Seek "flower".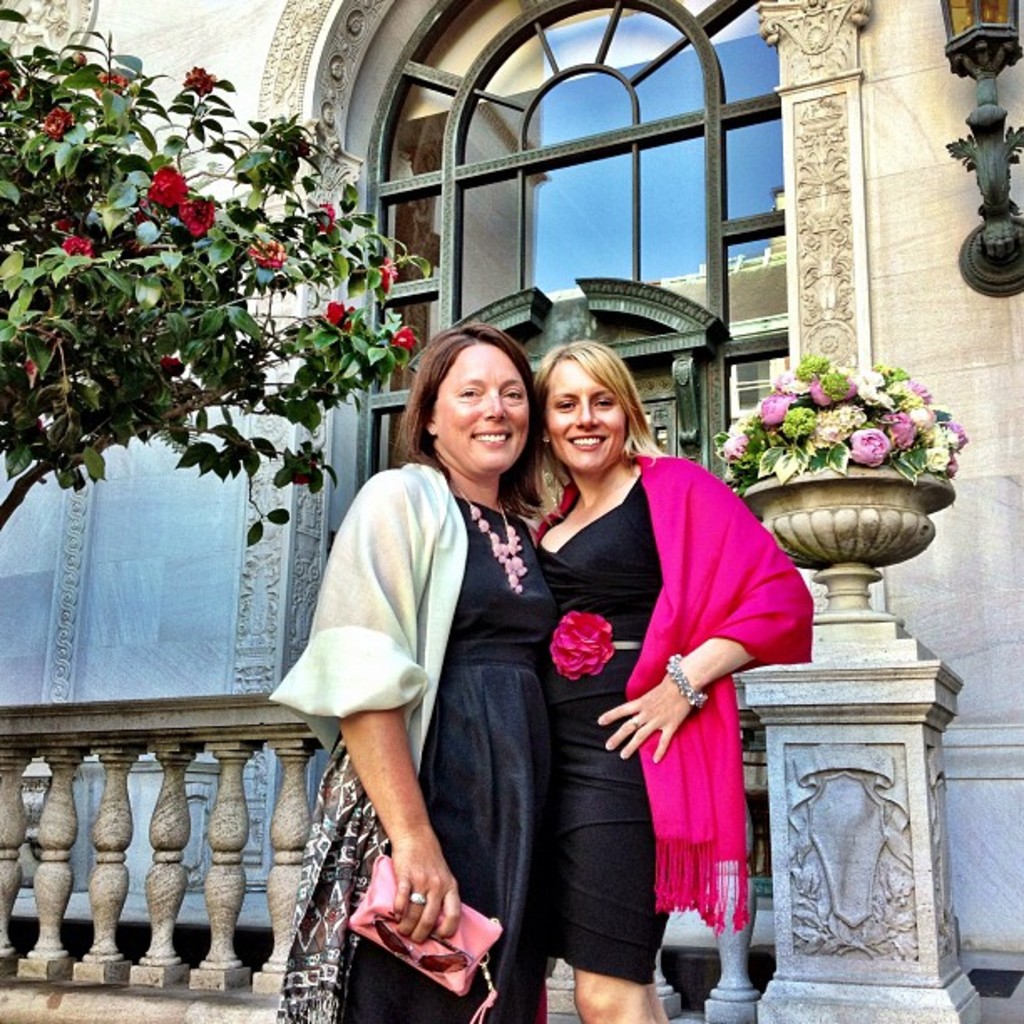
(x1=806, y1=375, x2=865, y2=408).
